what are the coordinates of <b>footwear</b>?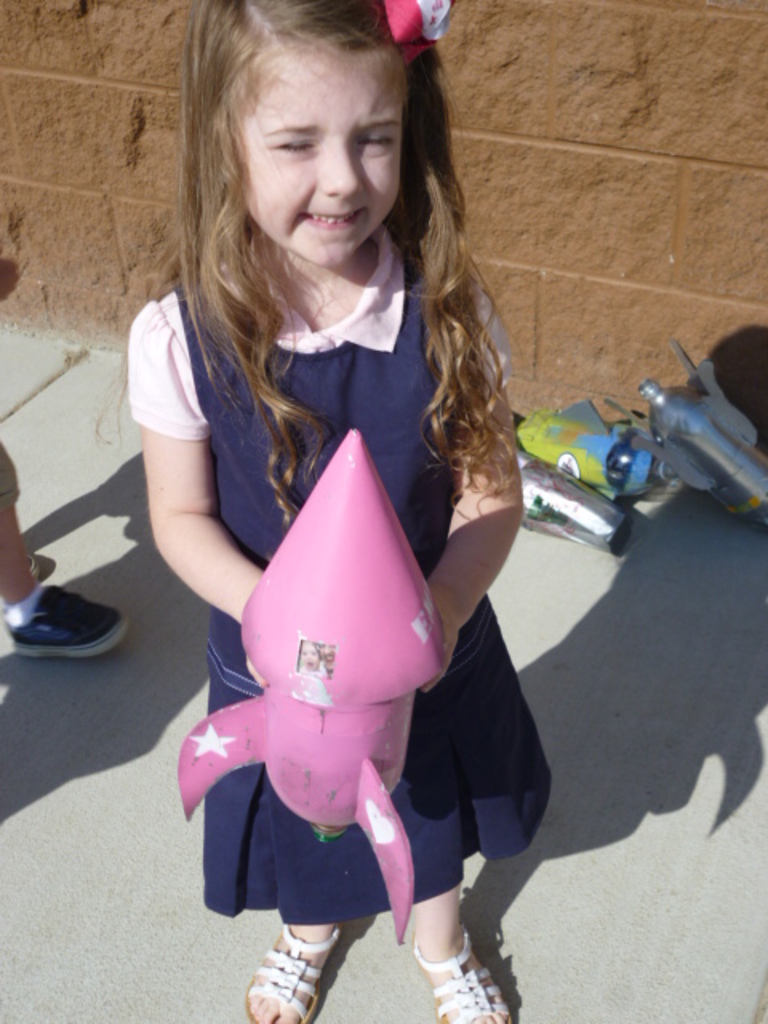
408,928,512,1014.
